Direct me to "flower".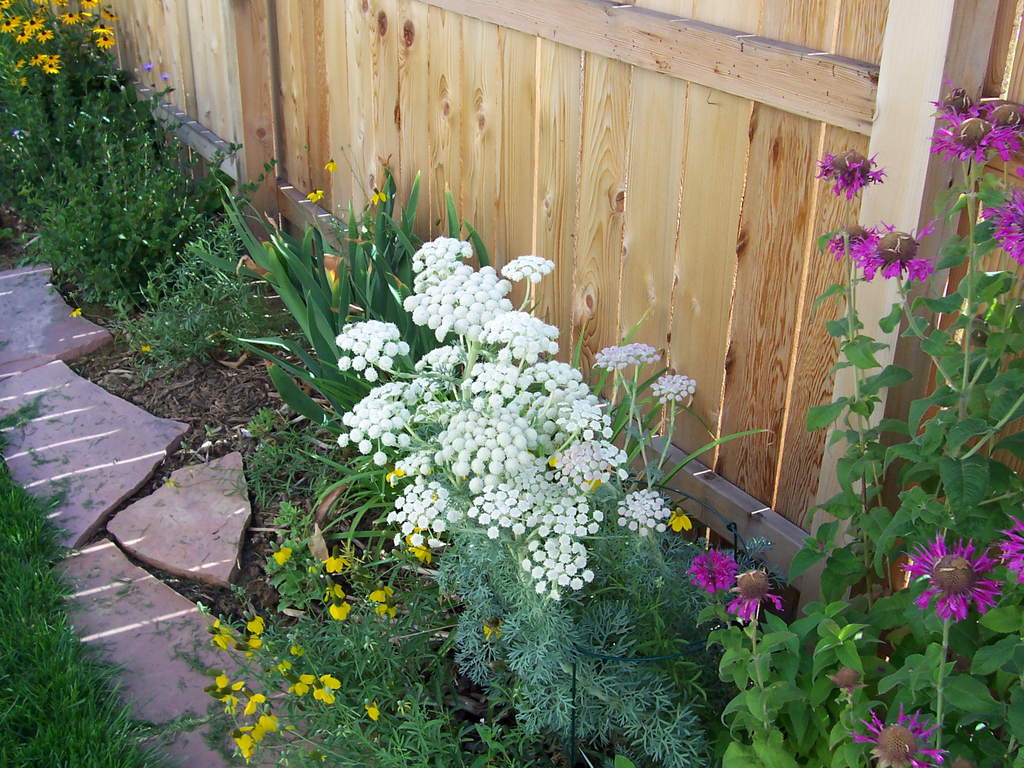
Direction: locate(384, 462, 405, 484).
